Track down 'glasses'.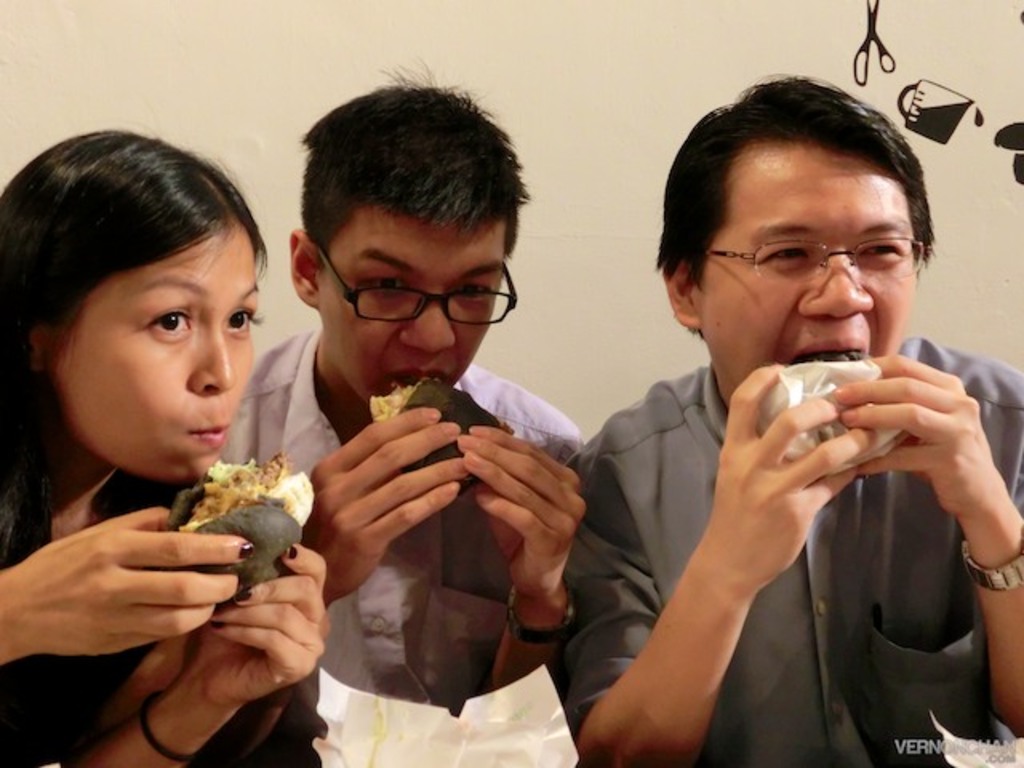
Tracked to <box>688,222,928,293</box>.
